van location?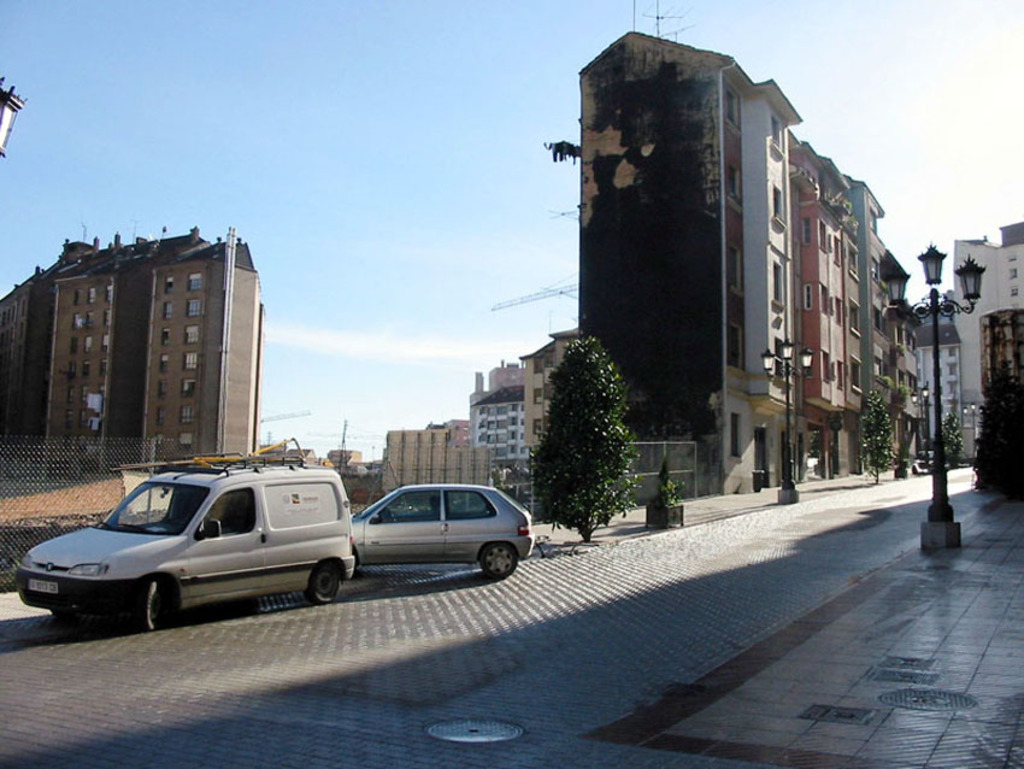
<bbox>12, 454, 357, 630</bbox>
